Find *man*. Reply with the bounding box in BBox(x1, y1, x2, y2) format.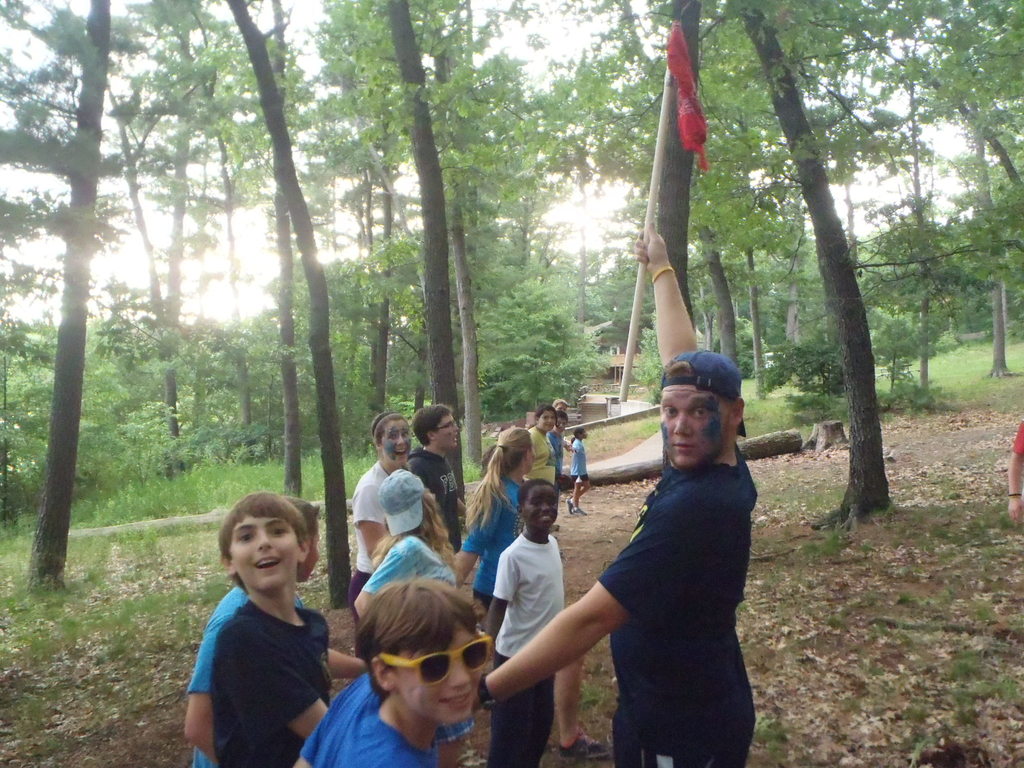
BBox(474, 225, 759, 767).
